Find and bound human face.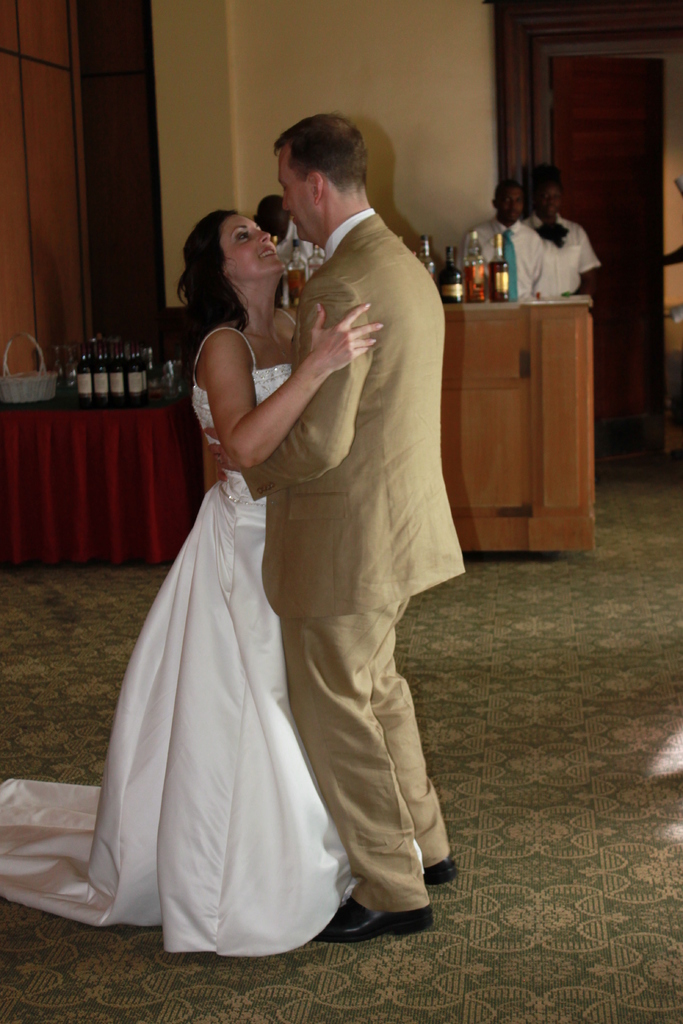
Bound: Rect(541, 182, 558, 214).
